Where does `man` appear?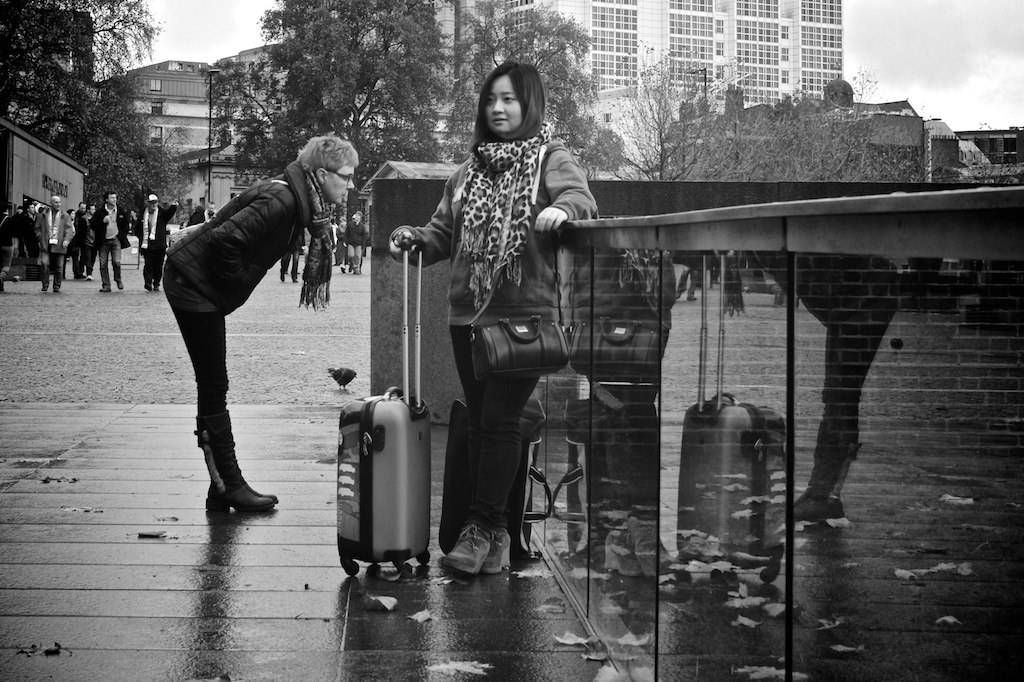
Appears at detection(343, 214, 367, 278).
